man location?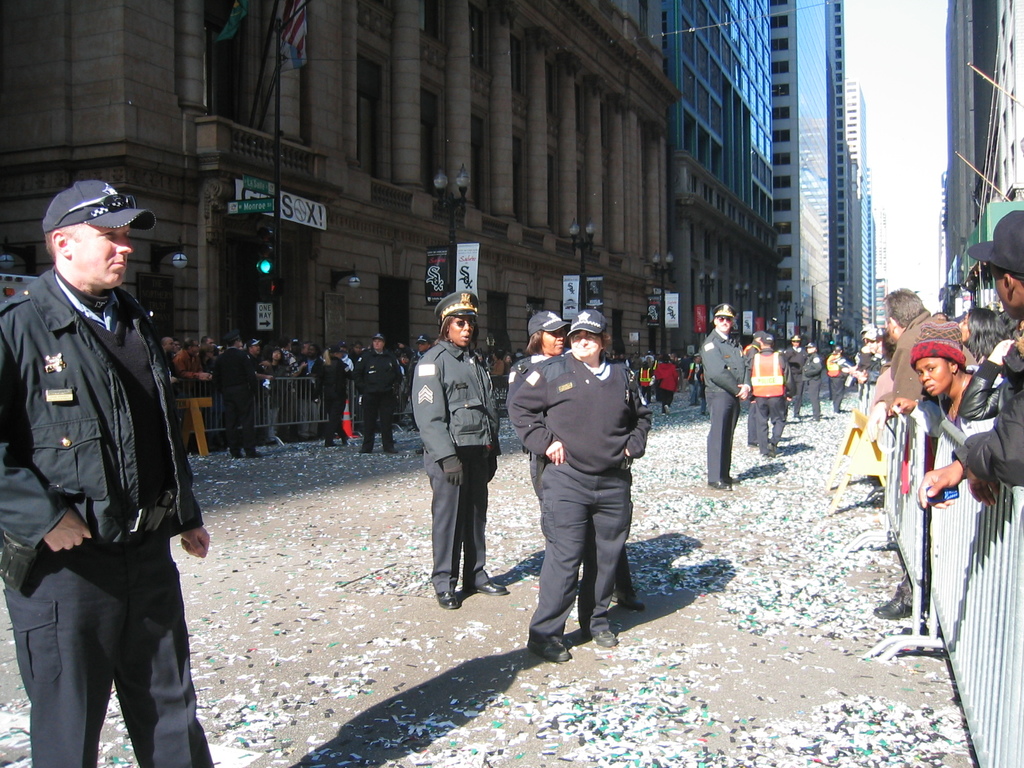
(0, 179, 217, 767)
